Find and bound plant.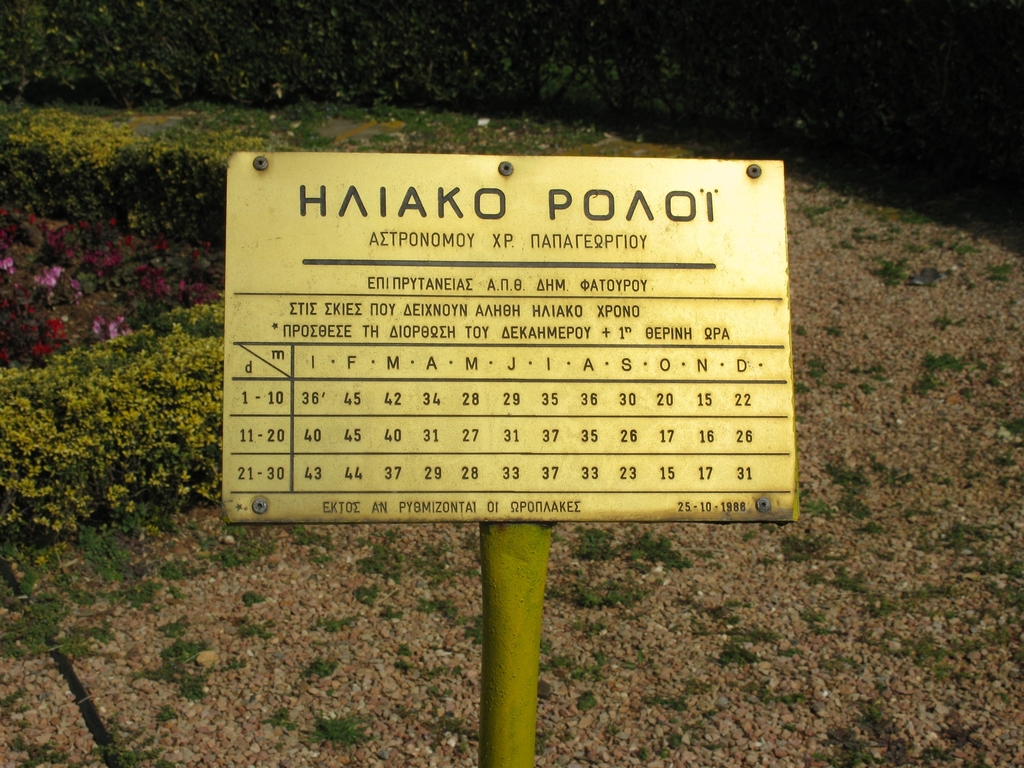
Bound: <bbox>746, 526, 754, 540</bbox>.
